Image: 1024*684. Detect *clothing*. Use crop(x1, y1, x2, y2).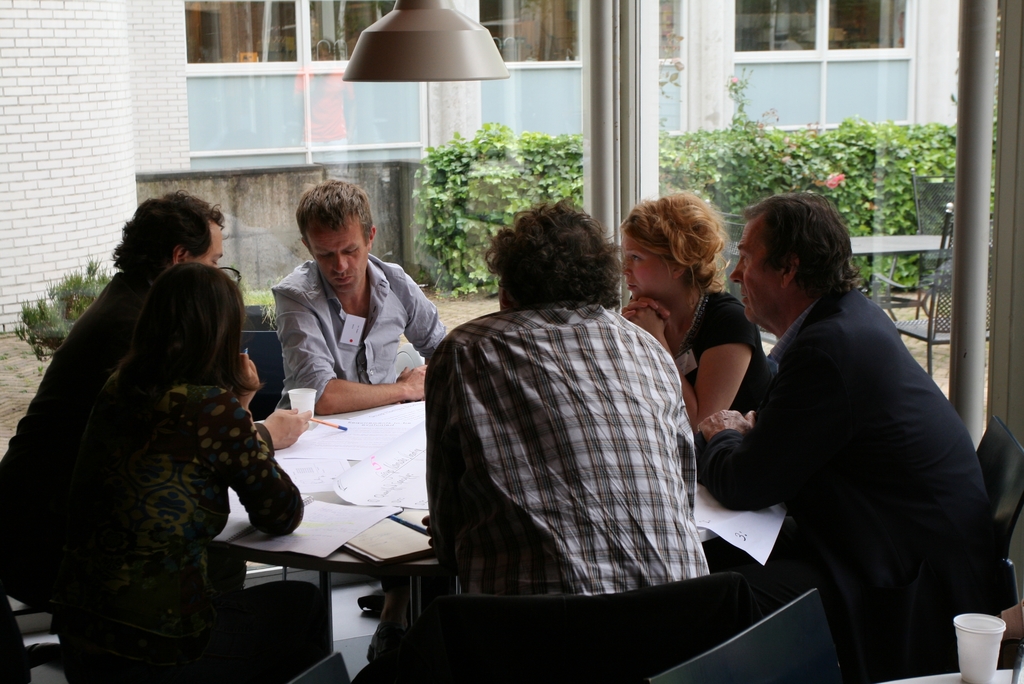
crop(670, 294, 772, 460).
